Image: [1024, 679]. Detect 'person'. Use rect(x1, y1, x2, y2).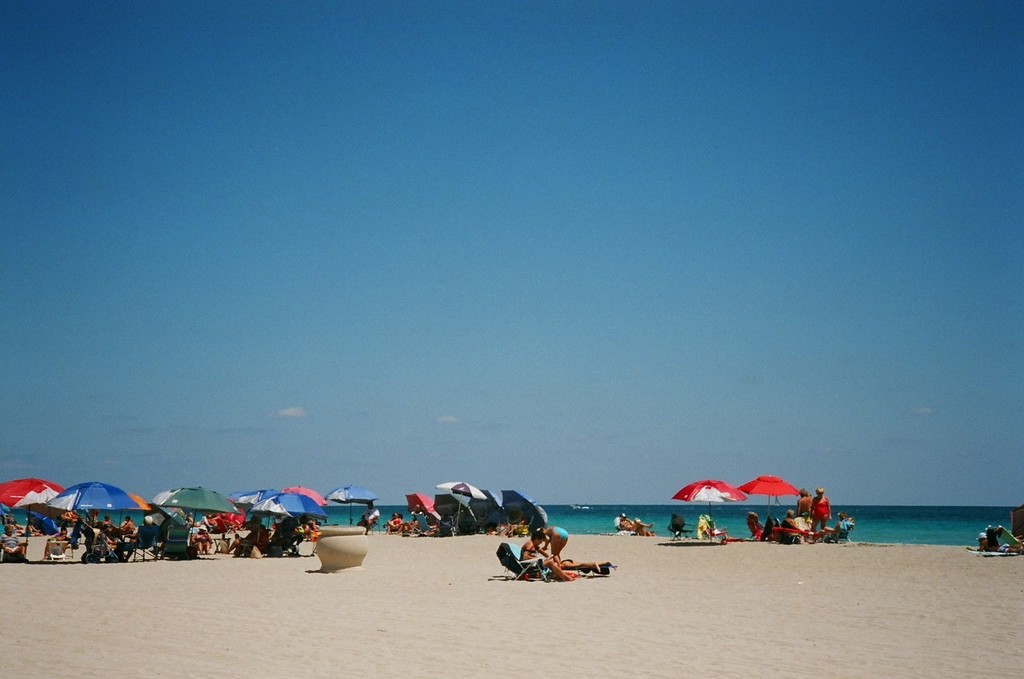
rect(542, 515, 567, 567).
